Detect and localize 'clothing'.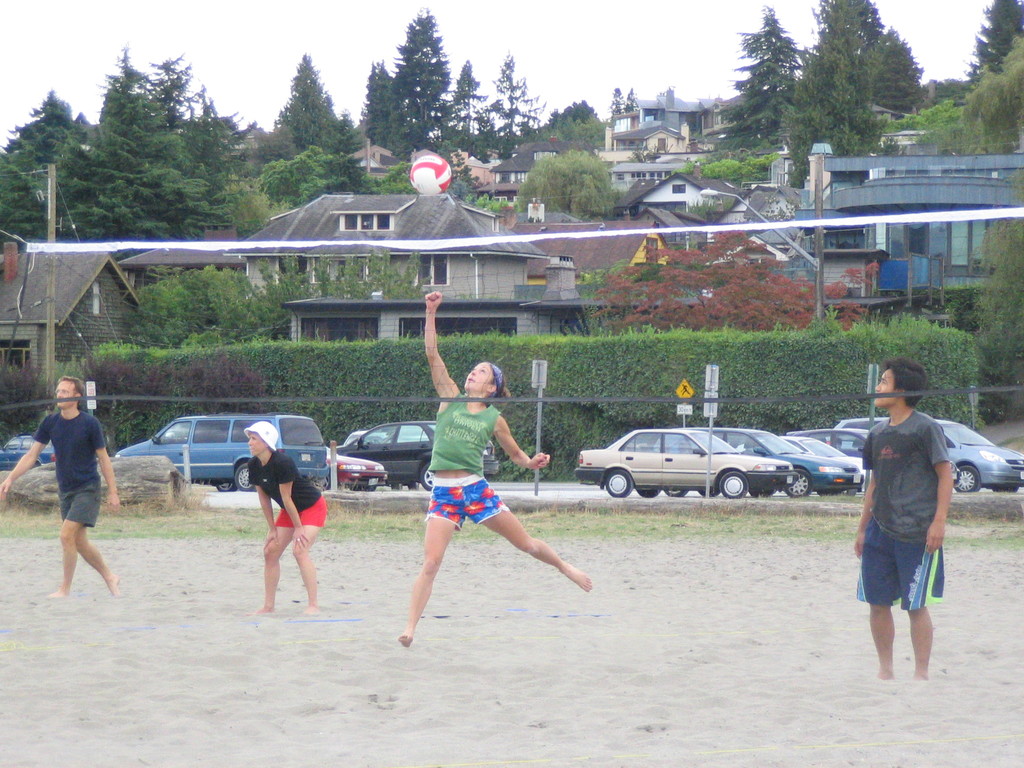
Localized at 34 408 102 528.
